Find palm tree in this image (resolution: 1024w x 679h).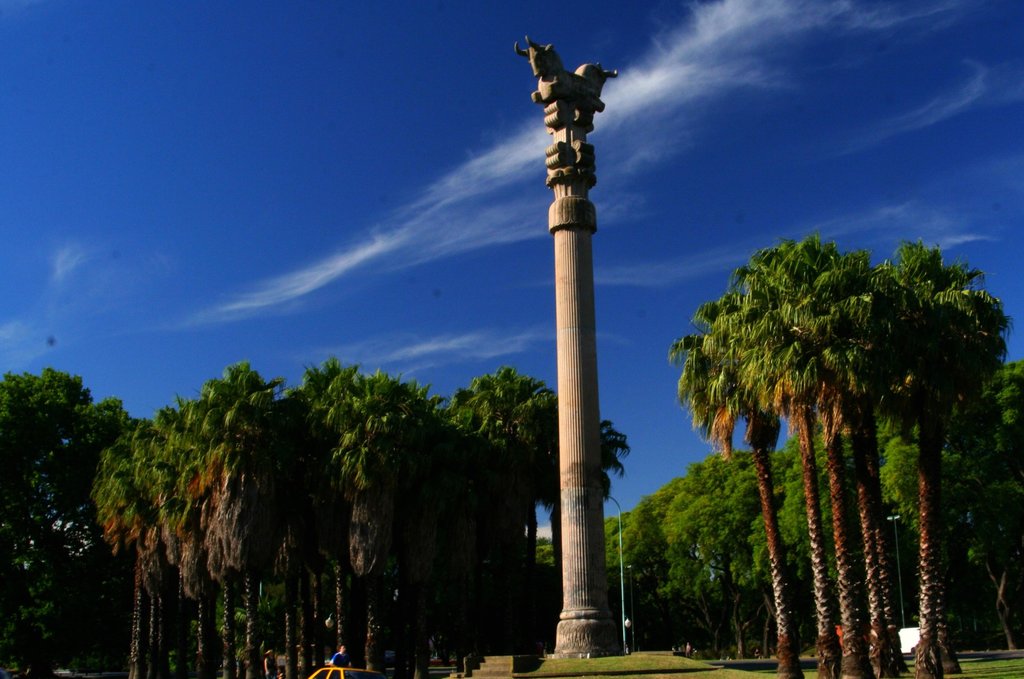
BBox(813, 239, 902, 678).
